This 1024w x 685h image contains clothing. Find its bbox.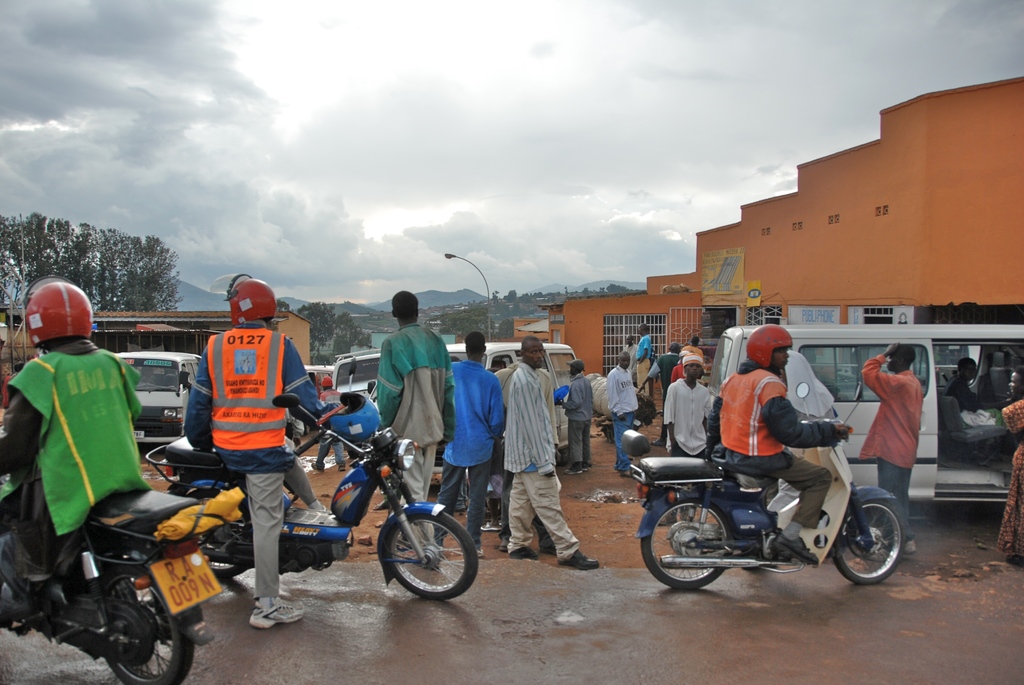
region(427, 352, 504, 555).
